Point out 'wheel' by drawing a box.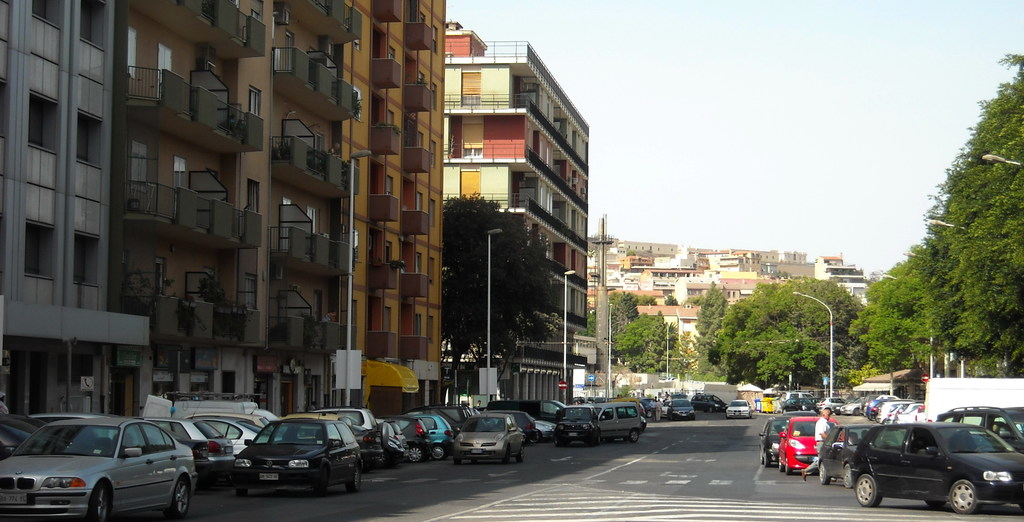
593:427:601:444.
